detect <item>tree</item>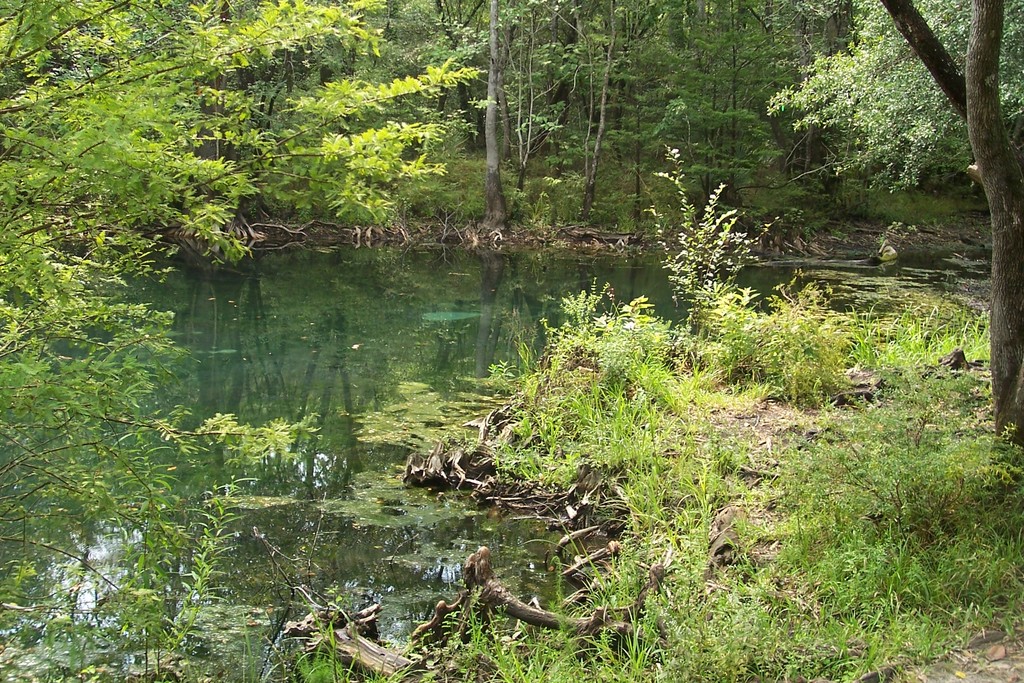
535 0 640 235
